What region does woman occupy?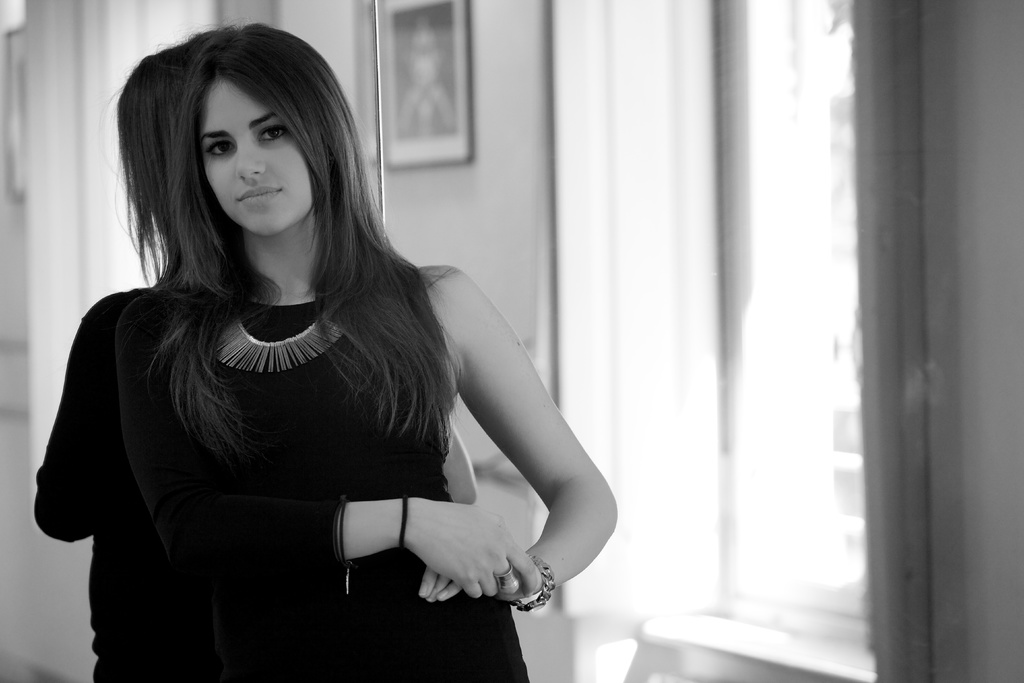
(x1=44, y1=22, x2=625, y2=670).
